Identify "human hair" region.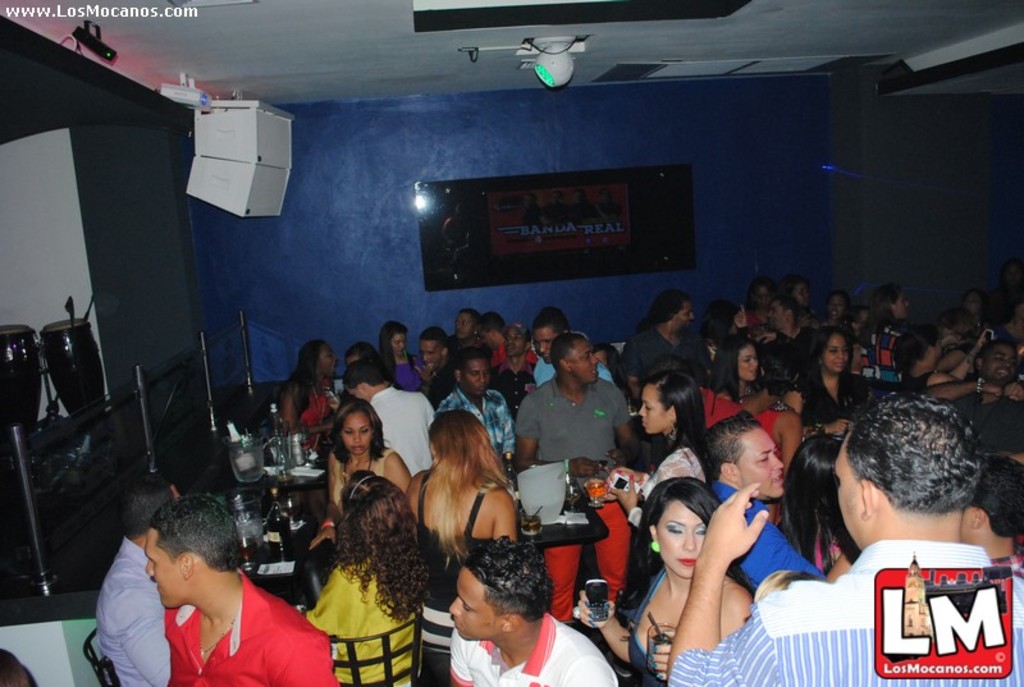
Region: <box>613,476,756,600</box>.
